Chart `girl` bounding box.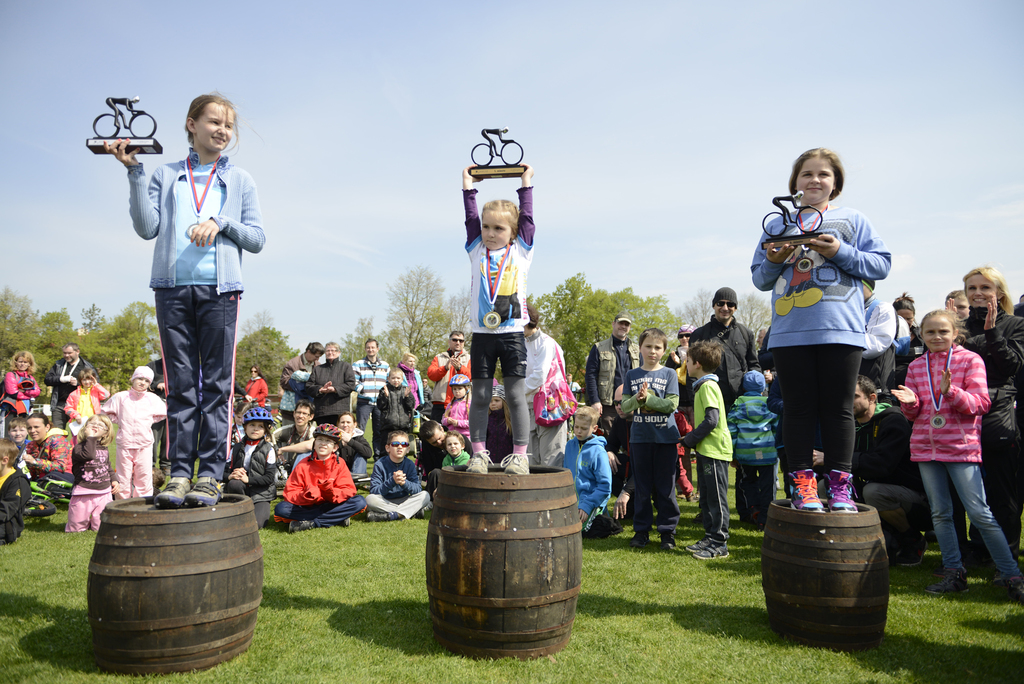
Charted: left=484, top=384, right=510, bottom=464.
